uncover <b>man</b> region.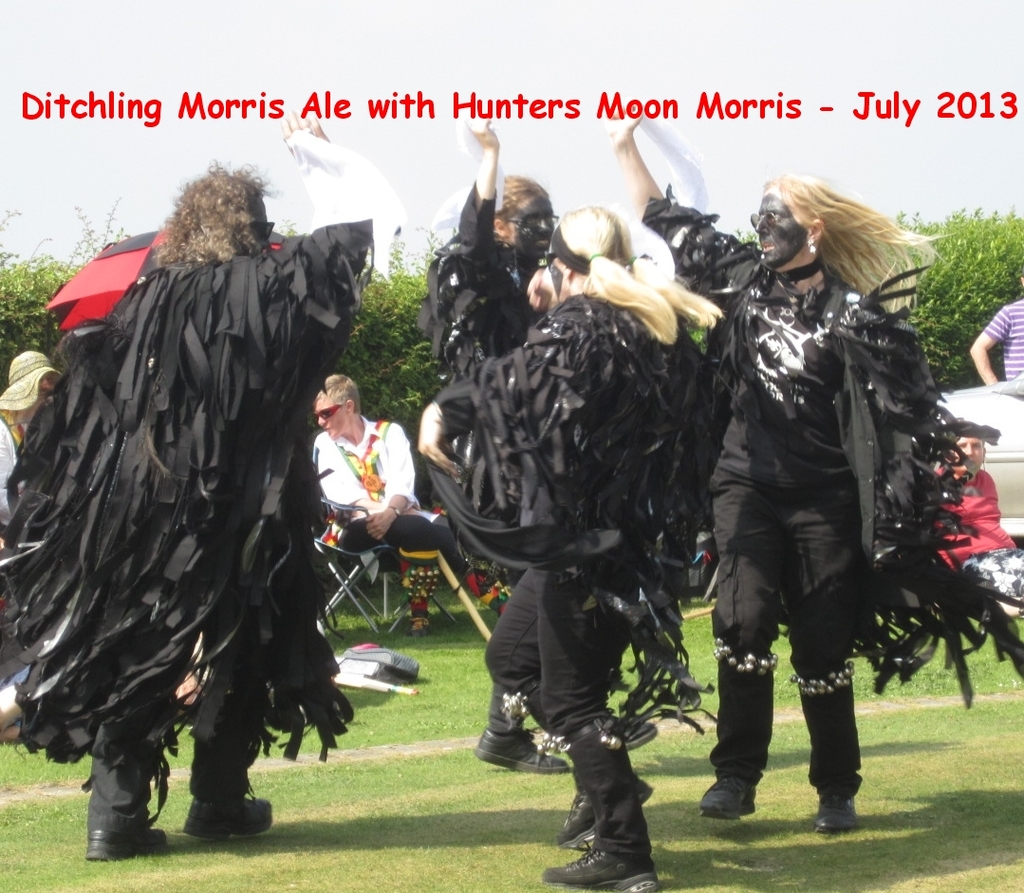
Uncovered: BBox(922, 422, 1023, 619).
